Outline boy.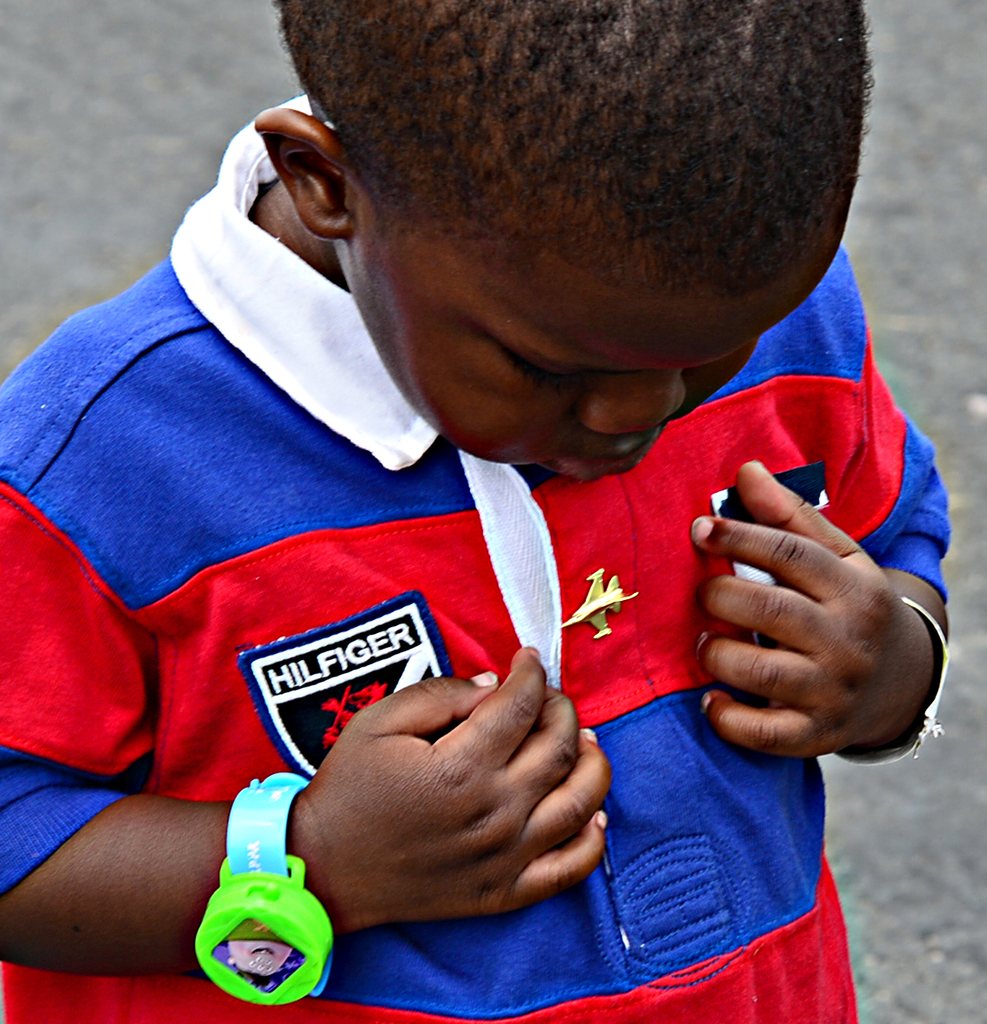
Outline: select_region(0, 0, 954, 1023).
